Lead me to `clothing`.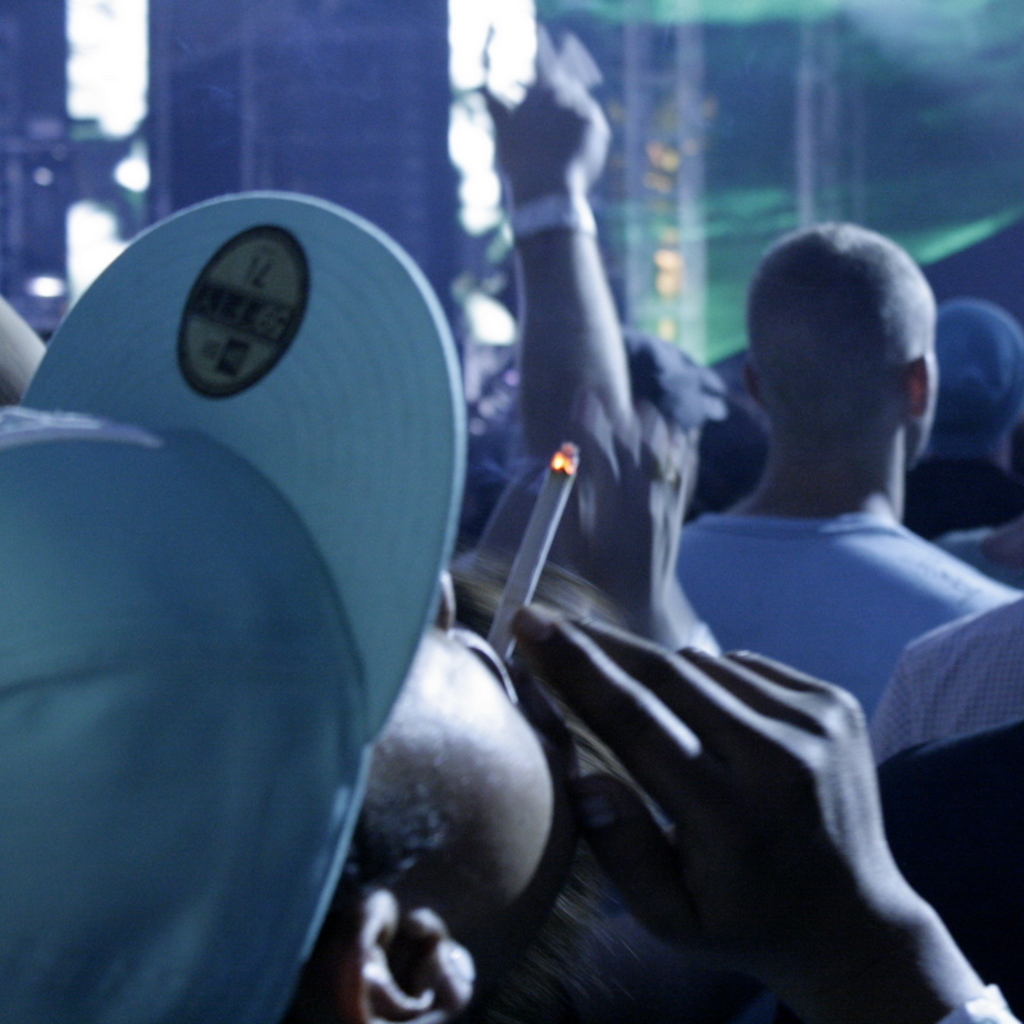
Lead to <region>669, 518, 1021, 731</region>.
